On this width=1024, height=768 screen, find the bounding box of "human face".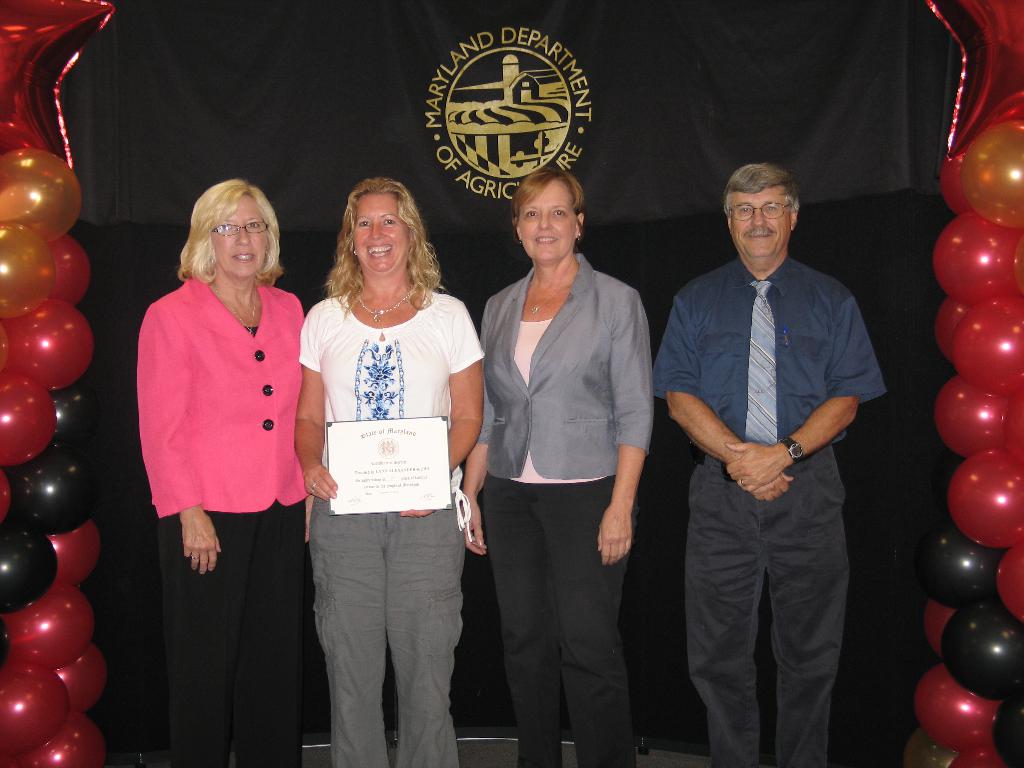
Bounding box: [left=729, top=186, right=792, bottom=256].
